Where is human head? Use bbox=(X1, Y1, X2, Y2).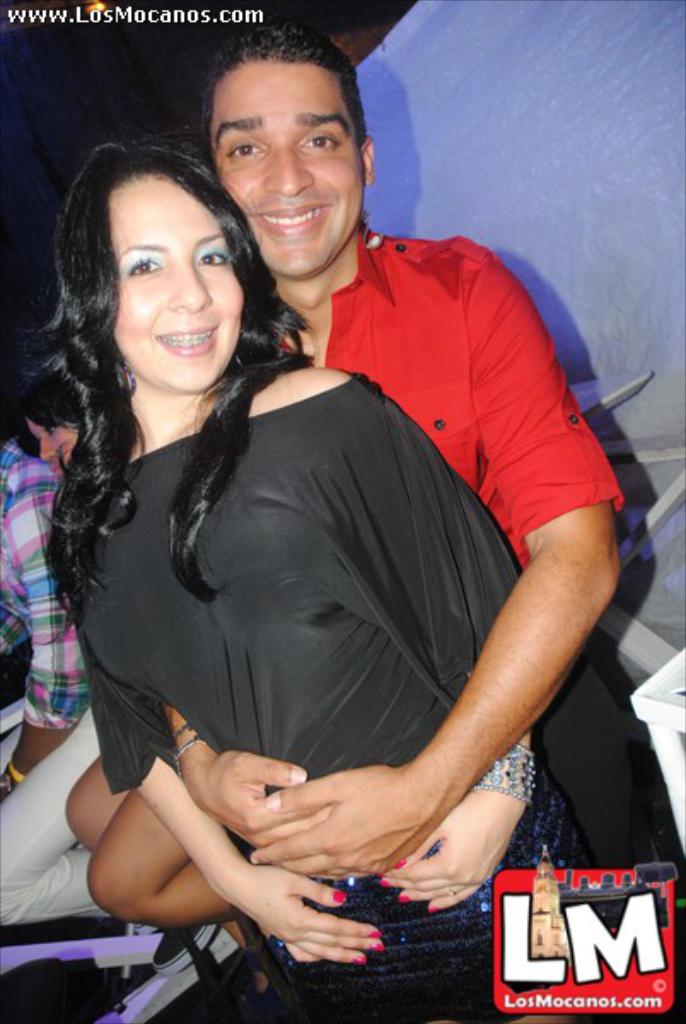
bbox=(26, 375, 92, 480).
